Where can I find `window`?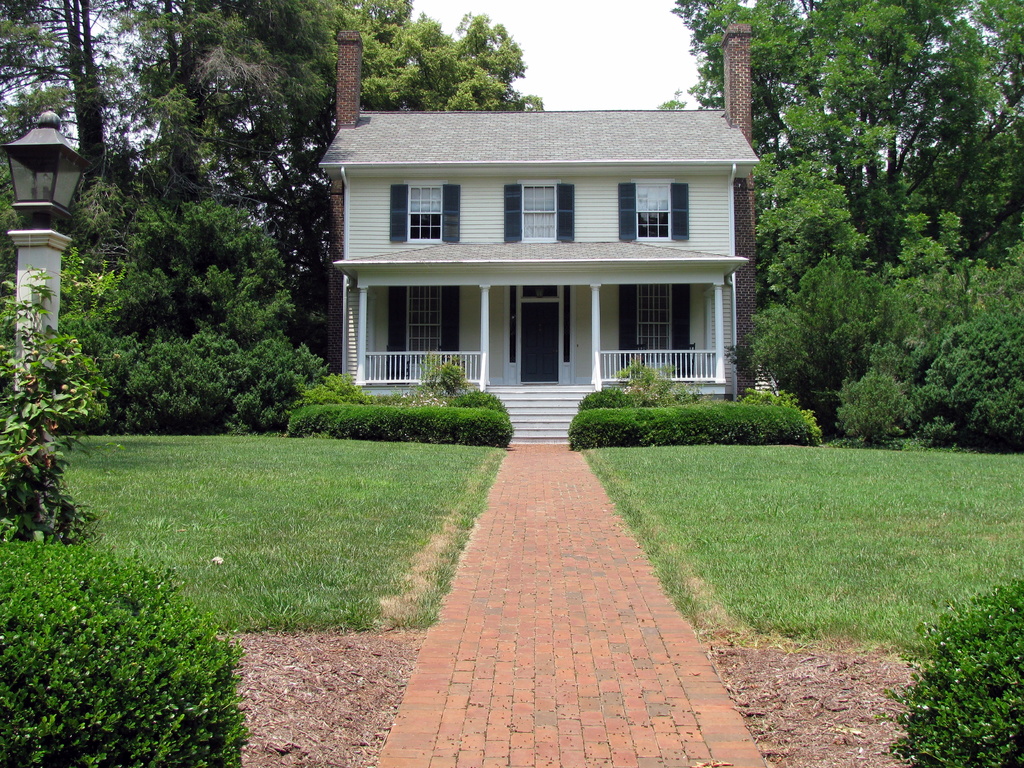
You can find it at 389, 178, 461, 246.
